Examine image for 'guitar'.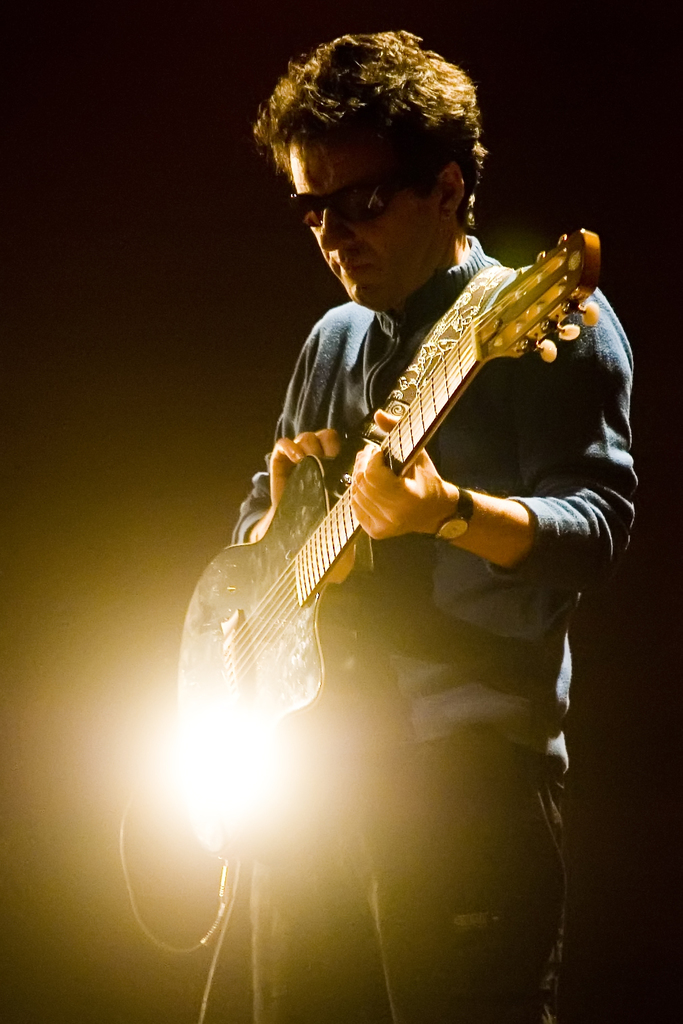
Examination result: {"left": 167, "top": 224, "right": 604, "bottom": 780}.
